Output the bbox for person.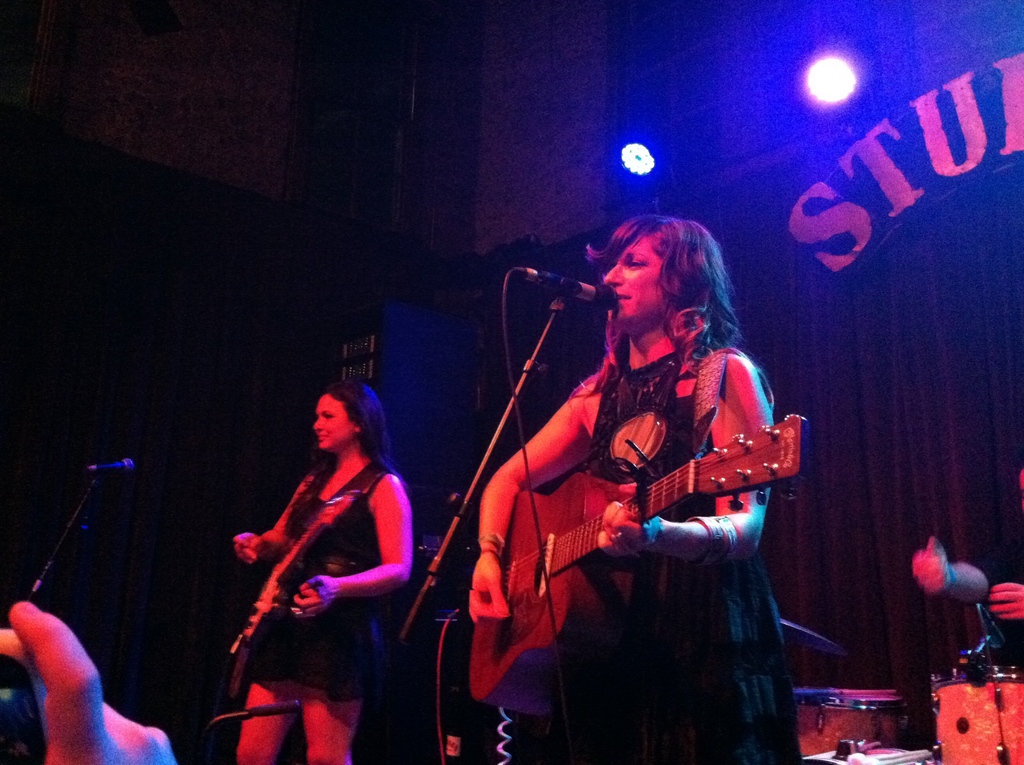
232, 382, 412, 764.
